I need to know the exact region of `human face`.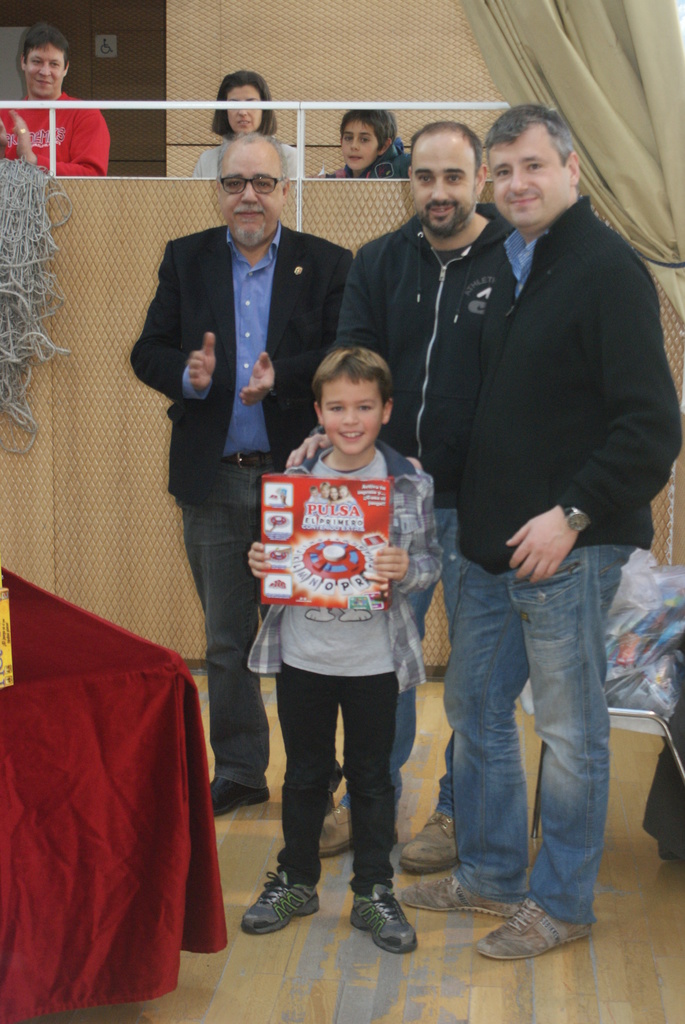
Region: l=417, t=144, r=476, b=235.
